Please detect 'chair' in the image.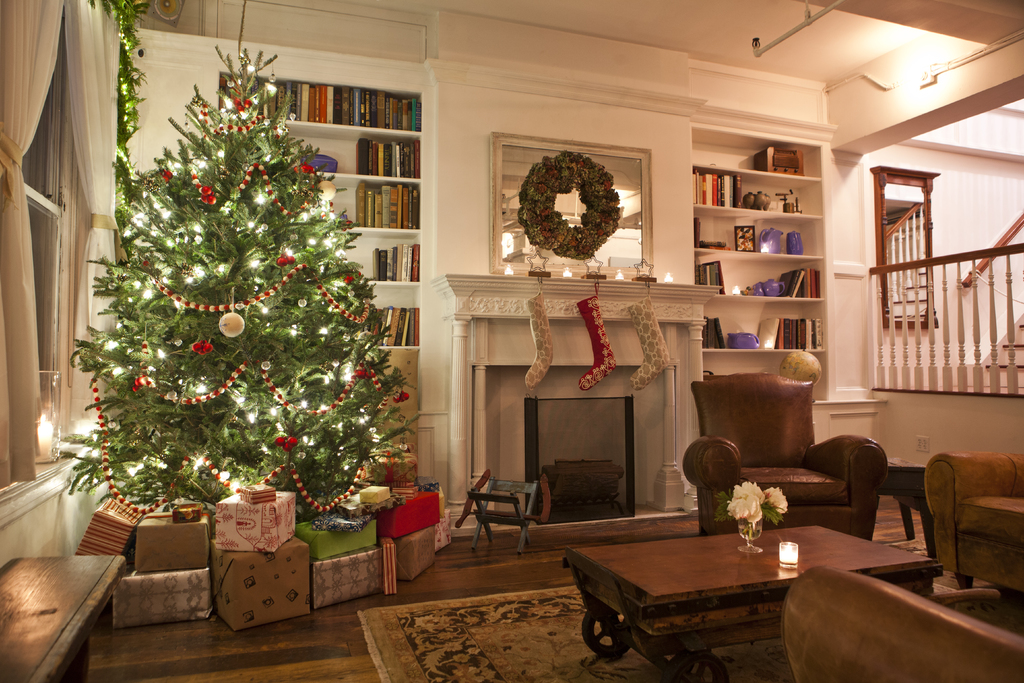
[left=678, top=368, right=888, bottom=537].
